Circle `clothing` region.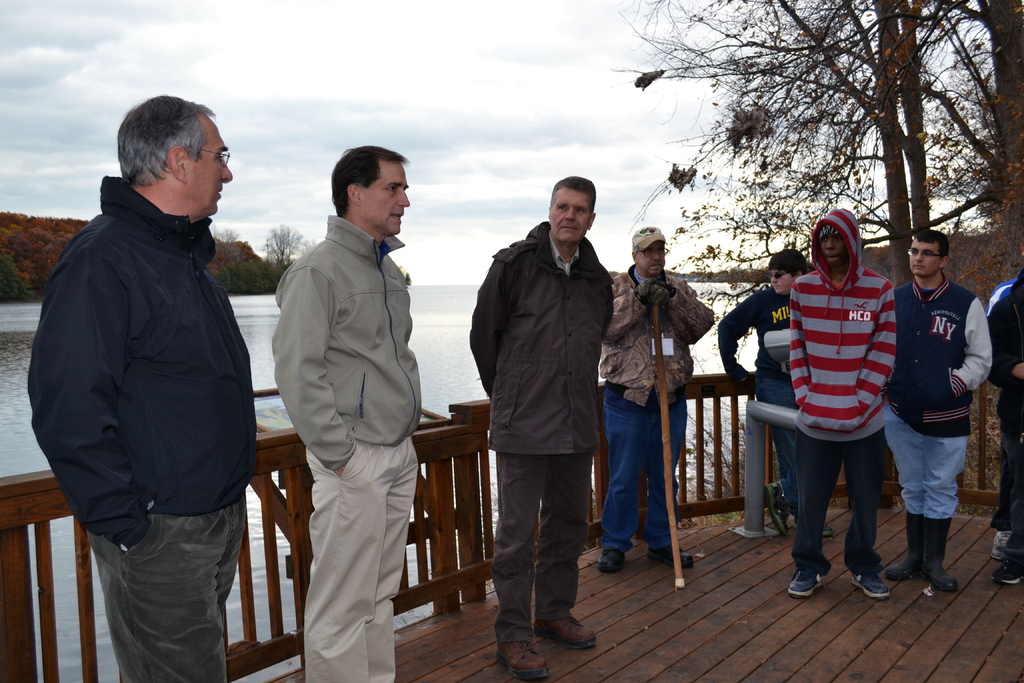
Region: bbox=(716, 280, 847, 511).
